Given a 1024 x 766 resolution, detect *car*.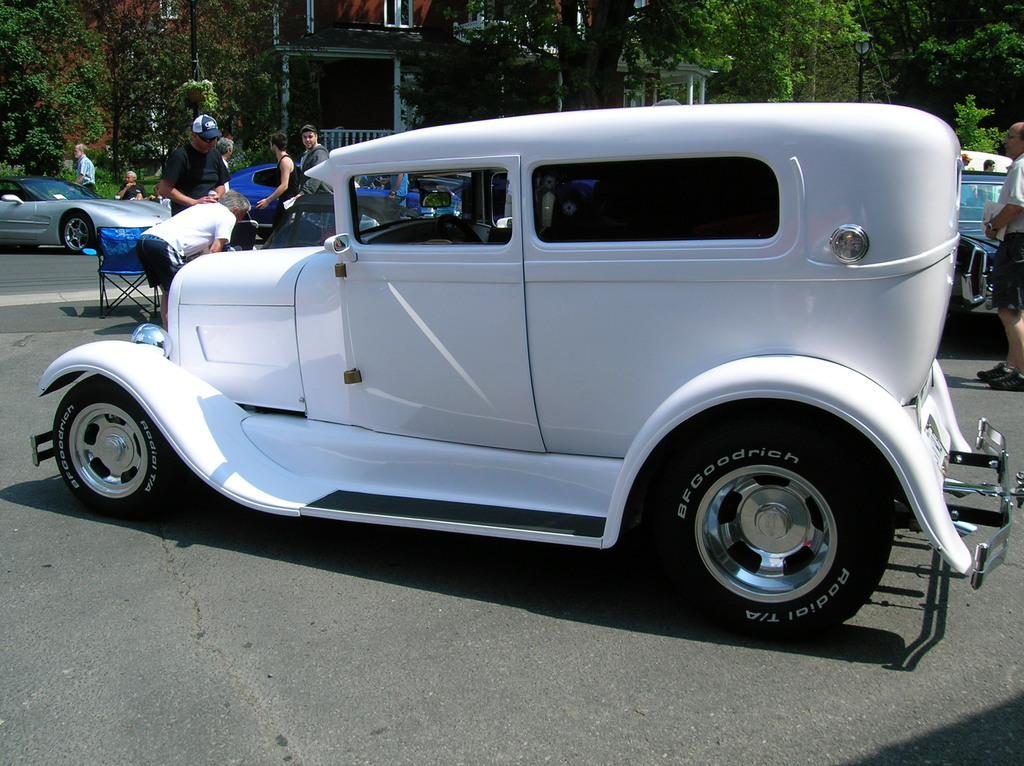
(x1=26, y1=103, x2=1023, y2=636).
